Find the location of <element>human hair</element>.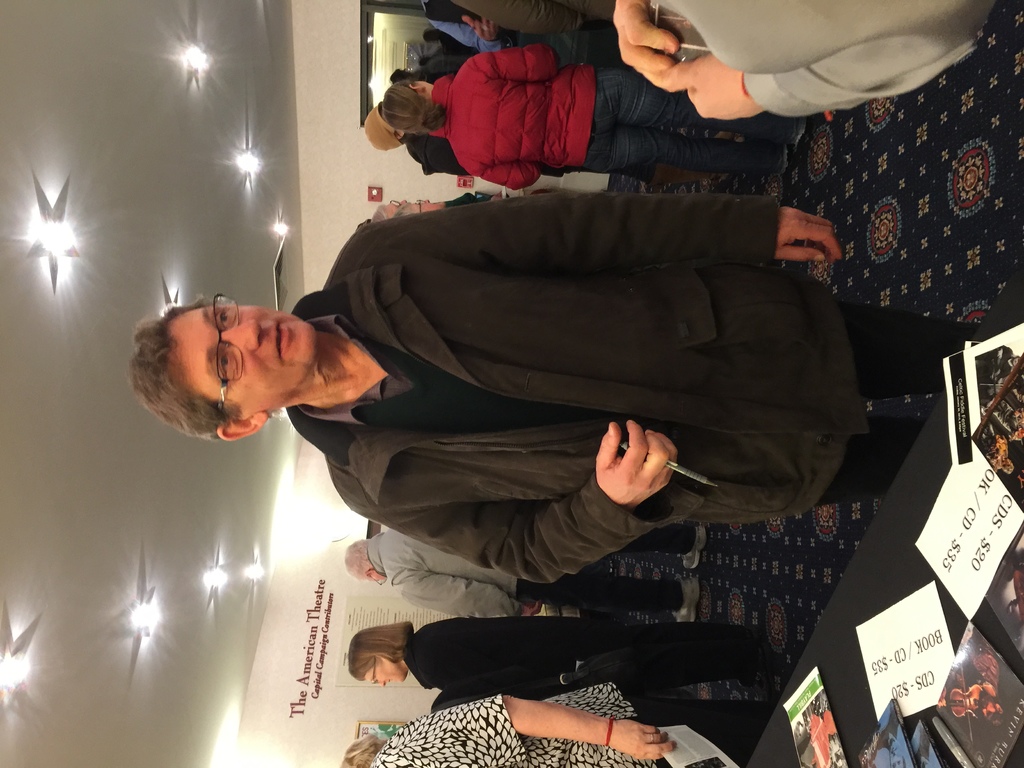
Location: [x1=380, y1=80, x2=446, y2=135].
